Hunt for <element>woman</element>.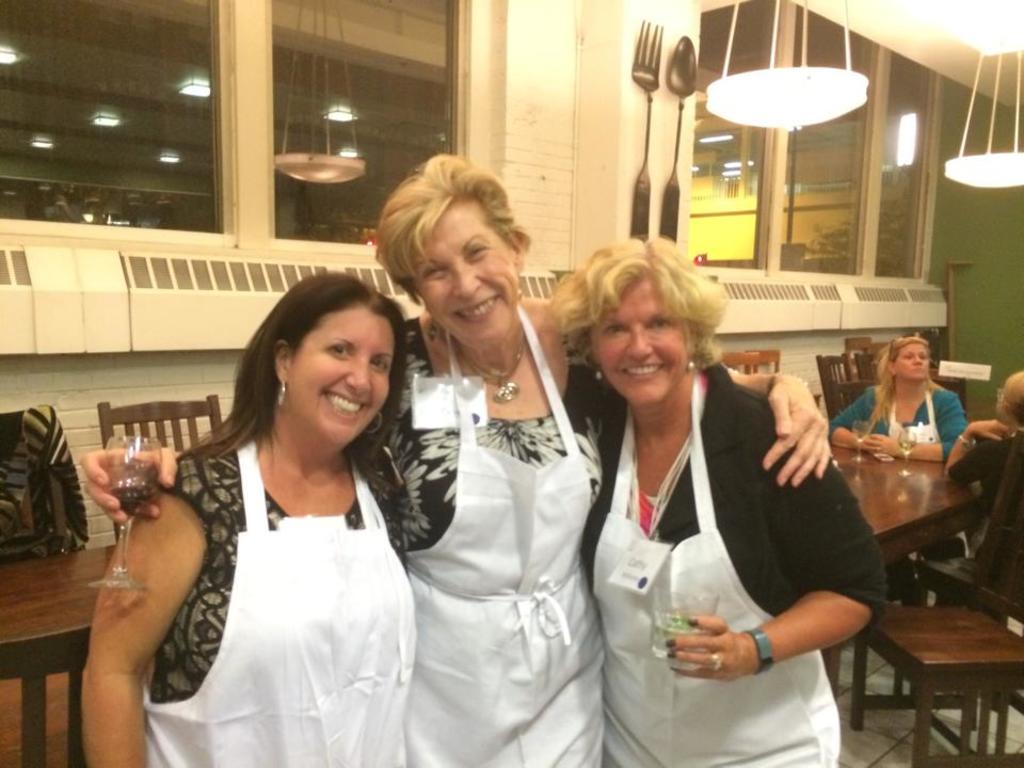
Hunted down at box=[943, 373, 1023, 707].
